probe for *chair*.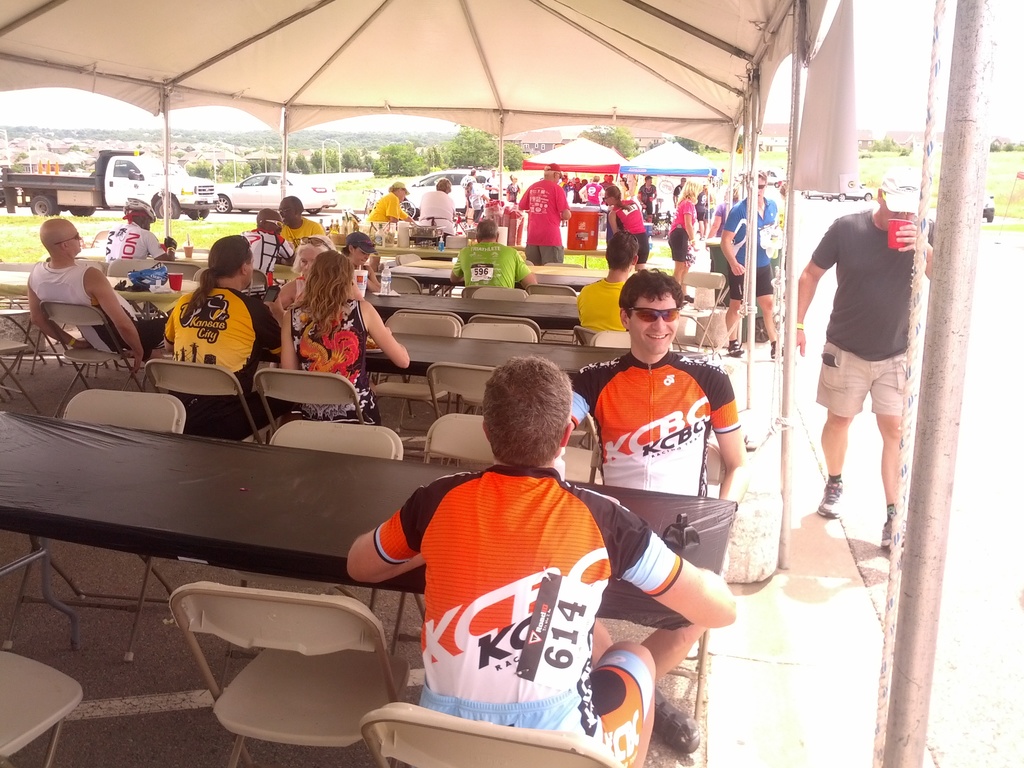
Probe result: 102 257 157 278.
